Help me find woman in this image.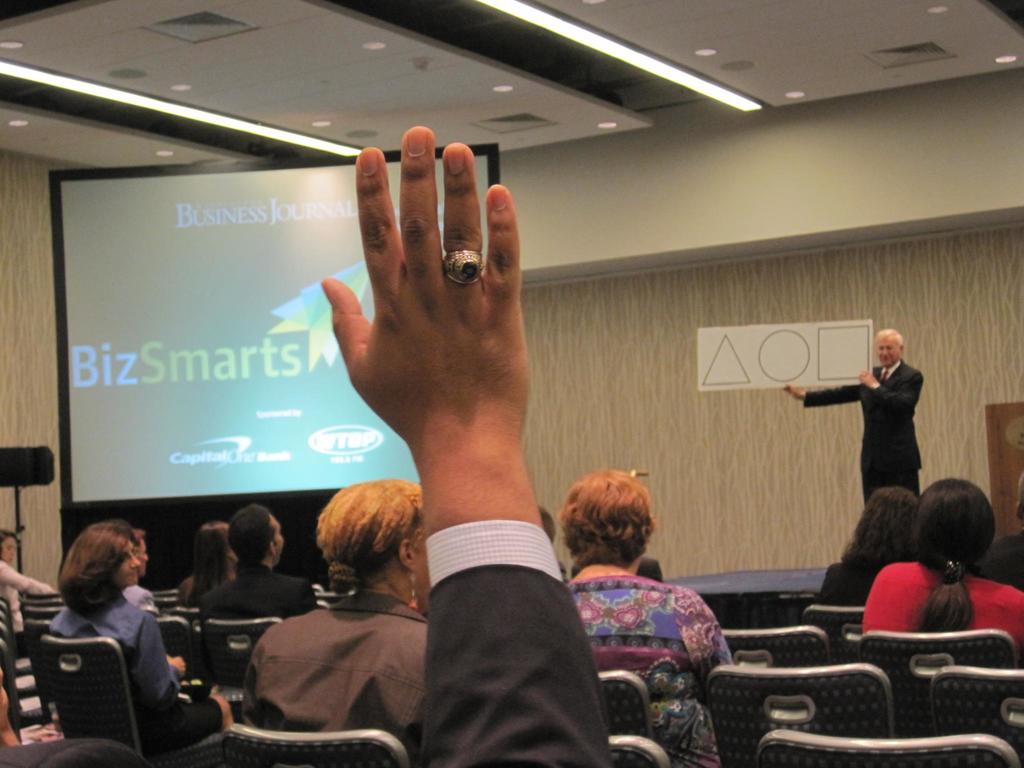
Found it: (561, 468, 742, 767).
